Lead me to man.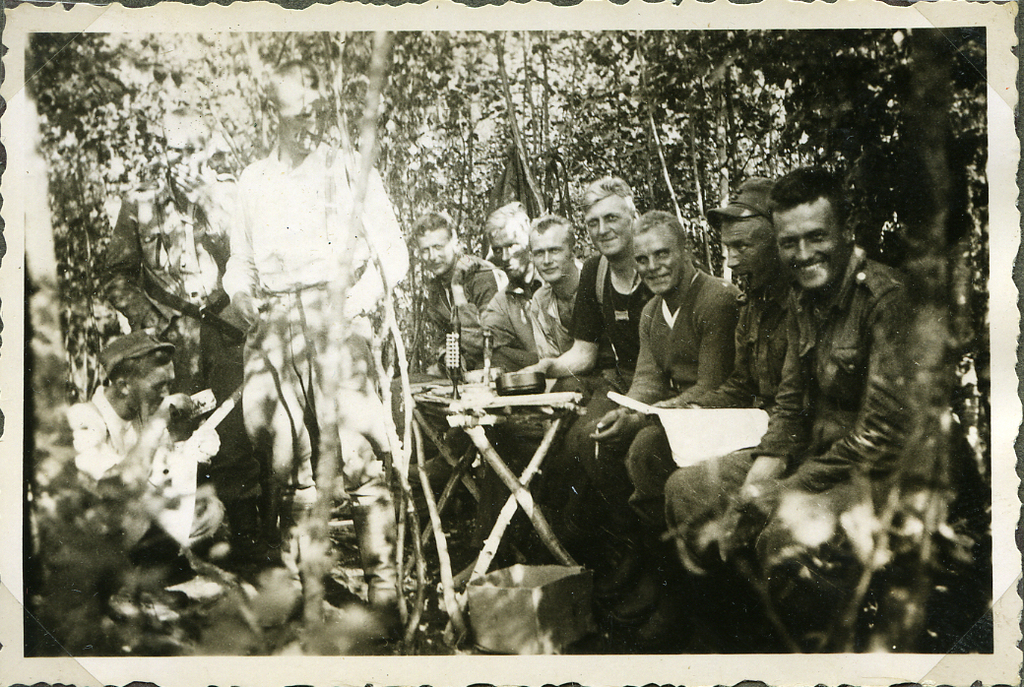
Lead to x1=96, y1=100, x2=239, y2=421.
